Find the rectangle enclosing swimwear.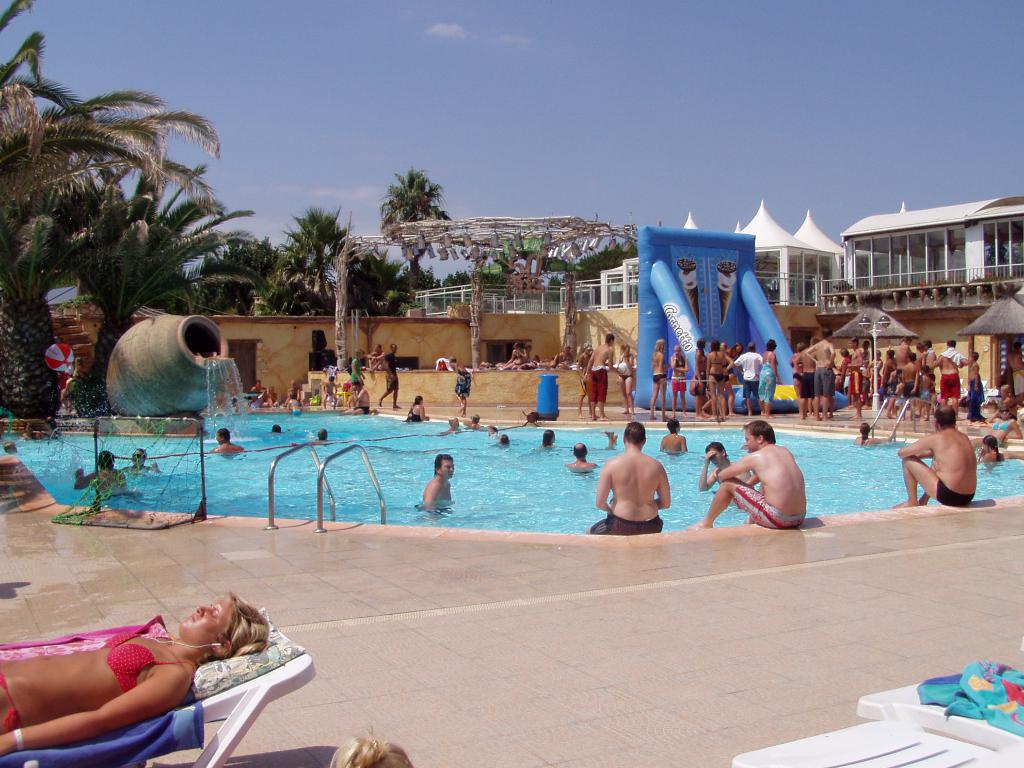
{"x1": 995, "y1": 435, "x2": 1003, "y2": 446}.
